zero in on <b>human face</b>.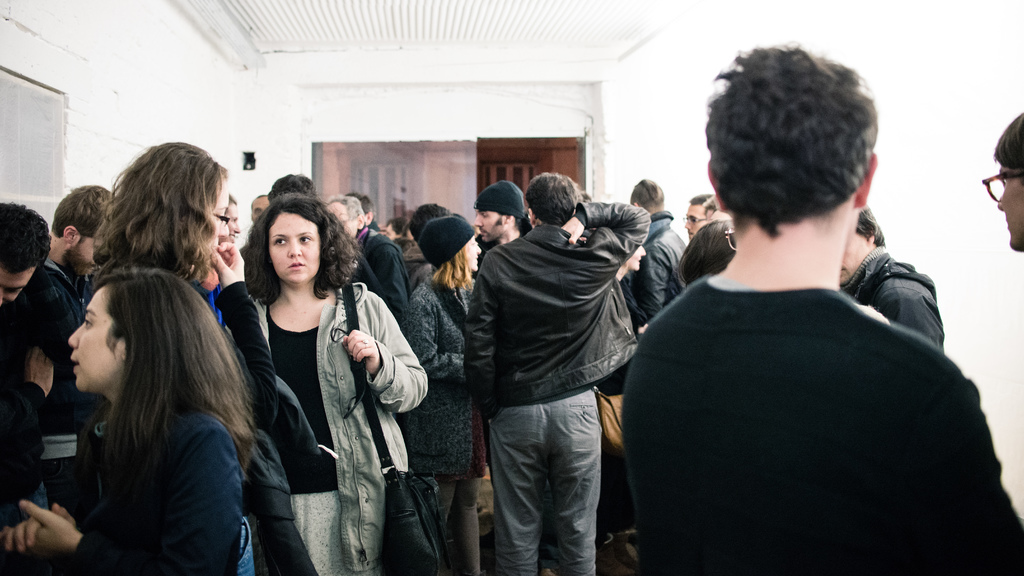
Zeroed in: bbox(840, 230, 863, 288).
